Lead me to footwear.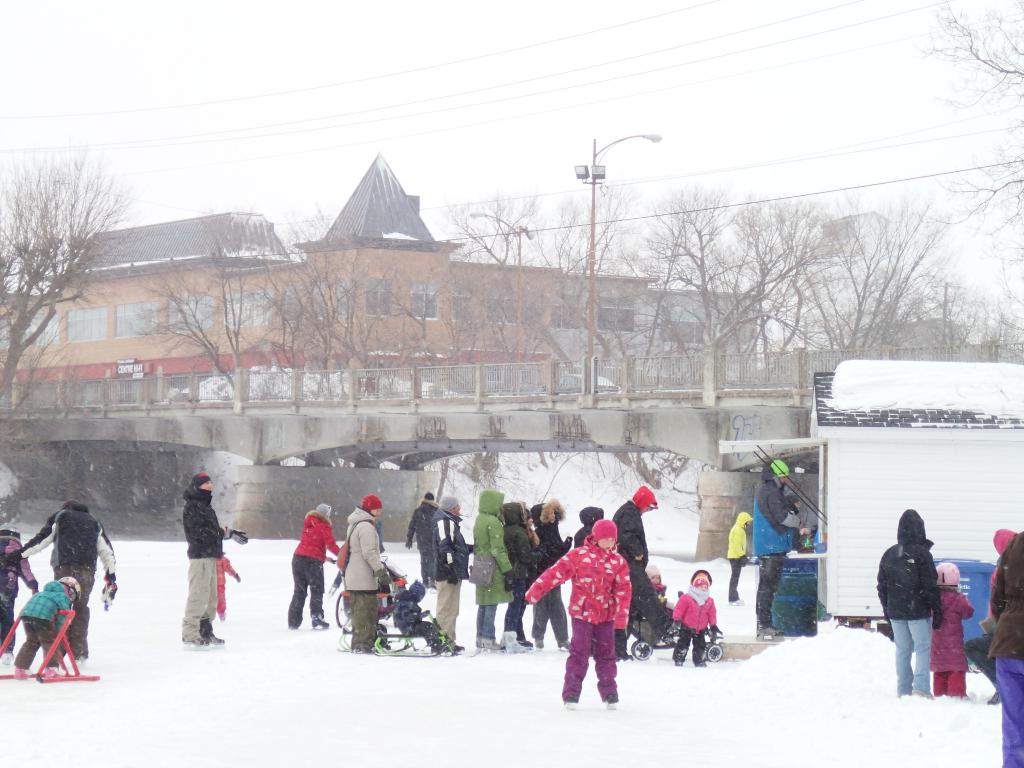
Lead to 3:647:20:671.
